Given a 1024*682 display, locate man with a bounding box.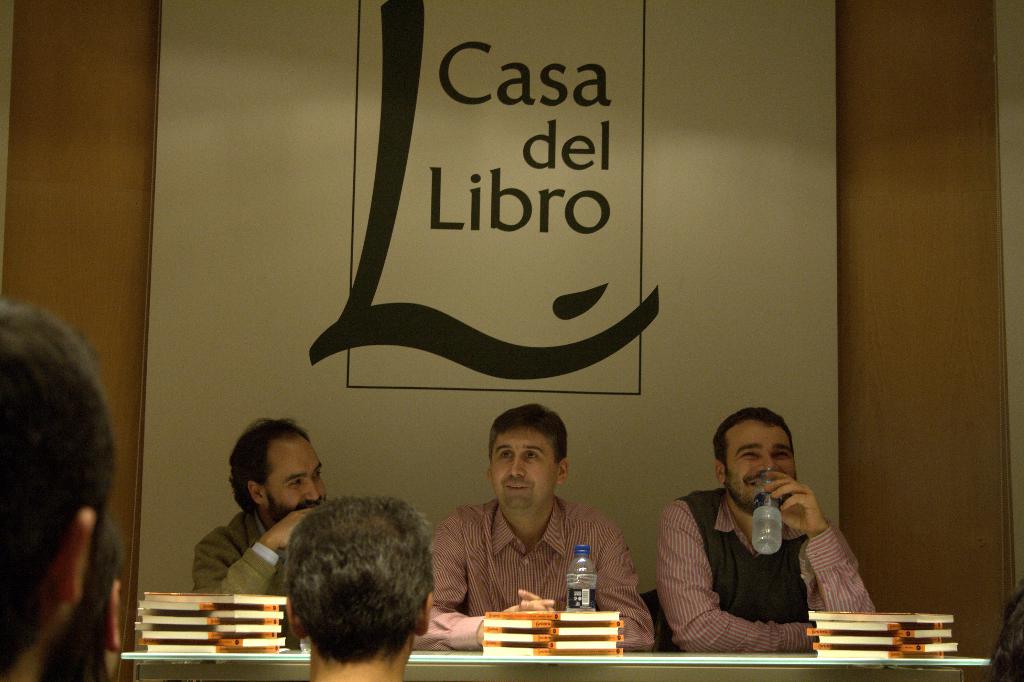
Located: box=[419, 393, 662, 653].
